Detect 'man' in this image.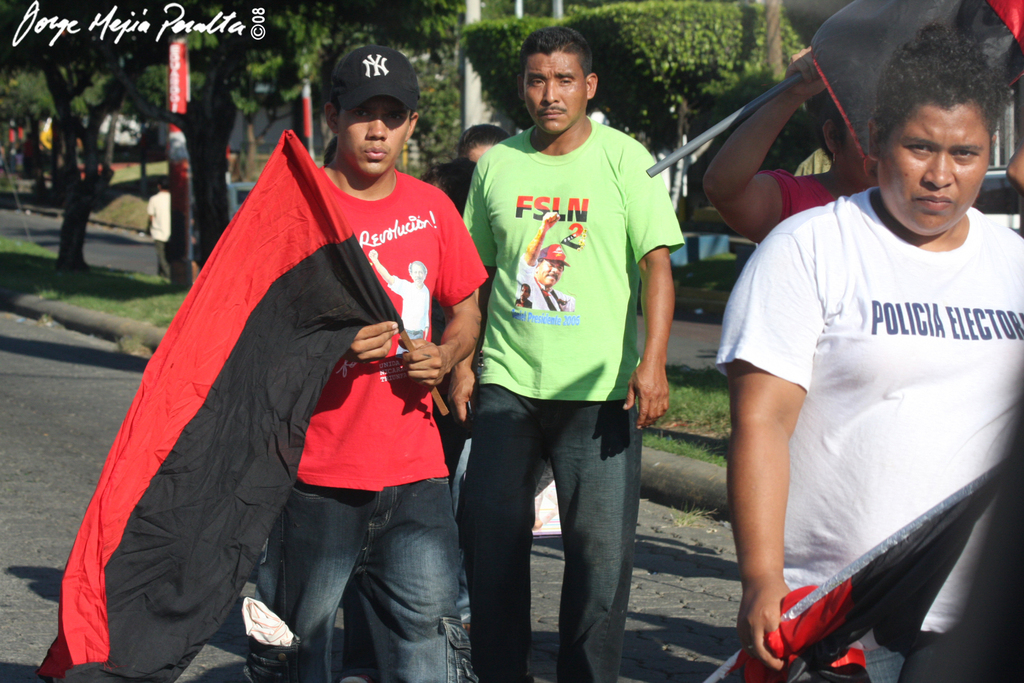
Detection: <bbox>266, 38, 488, 682</bbox>.
